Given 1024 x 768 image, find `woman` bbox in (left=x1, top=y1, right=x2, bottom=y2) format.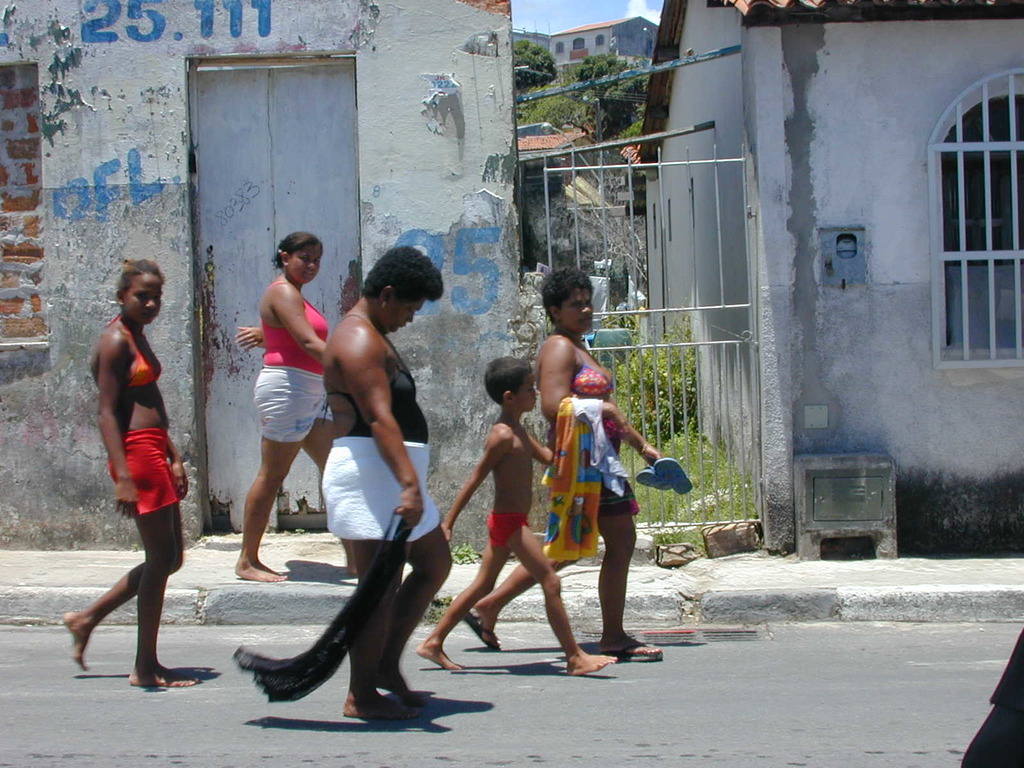
(left=319, top=248, right=442, bottom=725).
